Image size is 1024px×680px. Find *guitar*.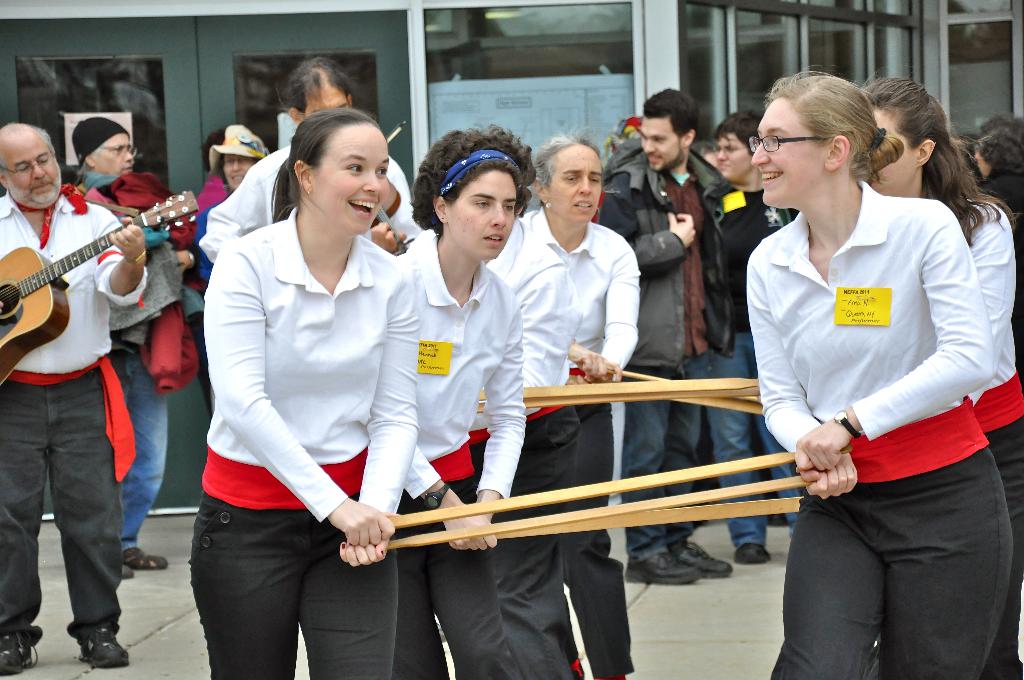
box=[0, 188, 201, 385].
